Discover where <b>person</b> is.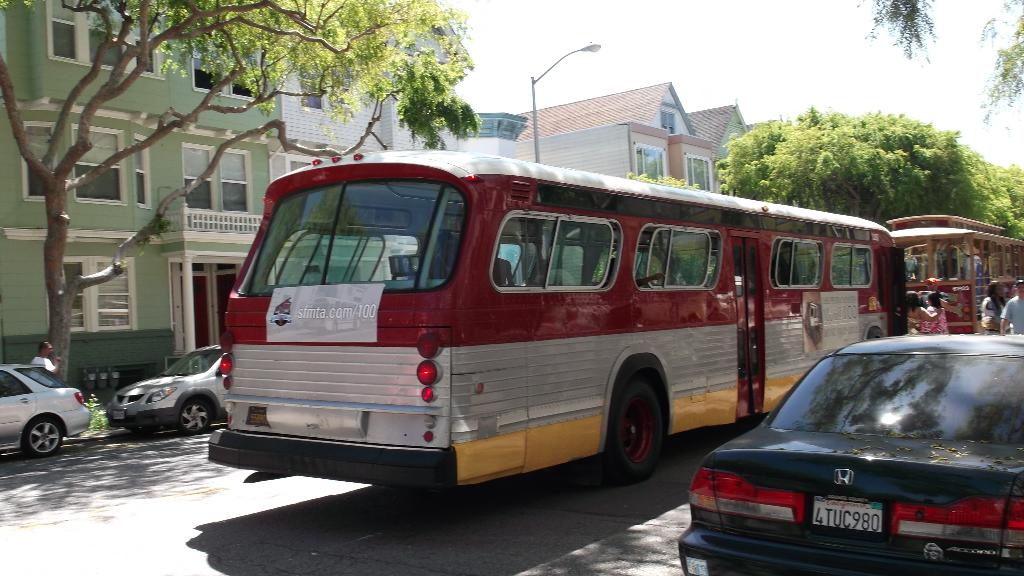
Discovered at [1002,280,1023,340].
